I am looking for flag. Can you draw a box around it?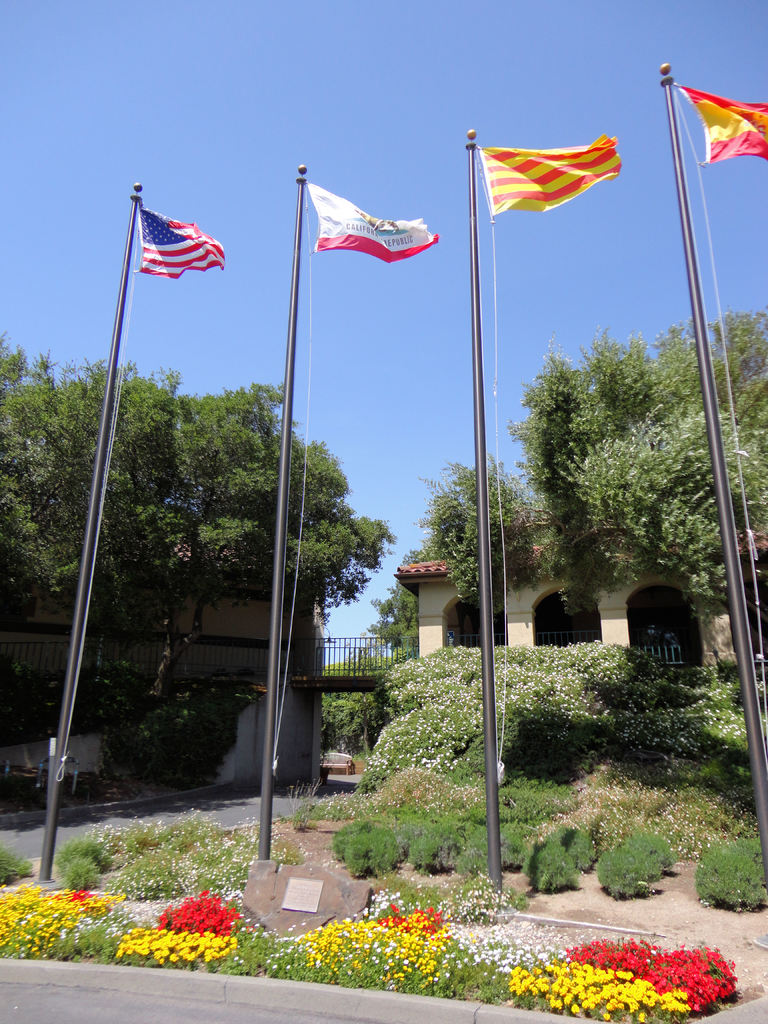
Sure, the bounding box is pyautogui.locateOnScreen(474, 118, 639, 207).
